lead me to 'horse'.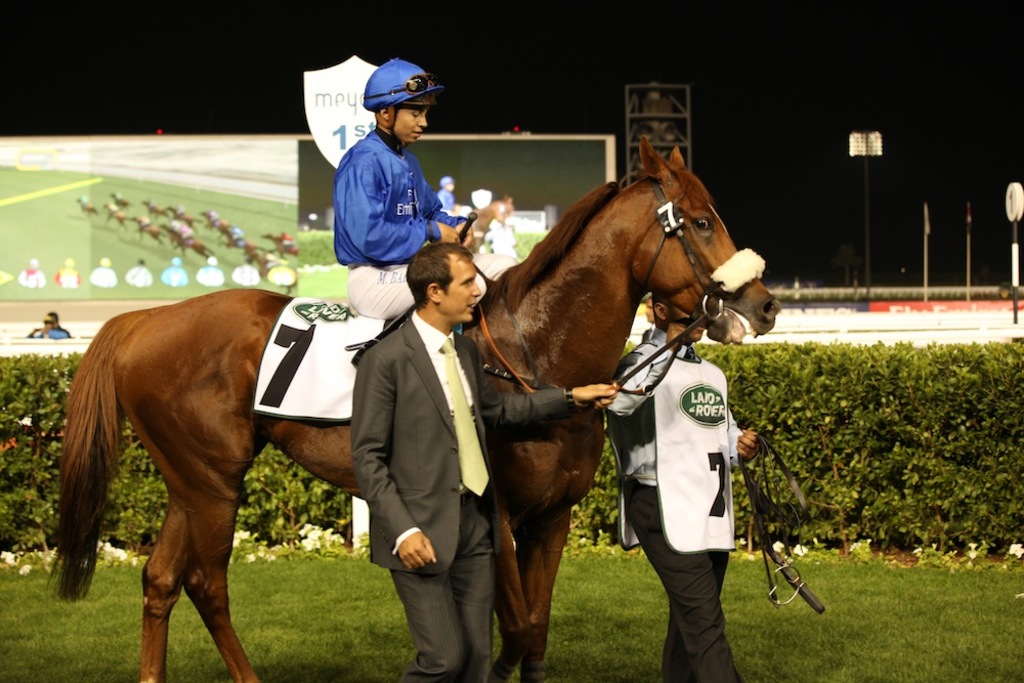
Lead to x1=145 y1=197 x2=169 y2=221.
